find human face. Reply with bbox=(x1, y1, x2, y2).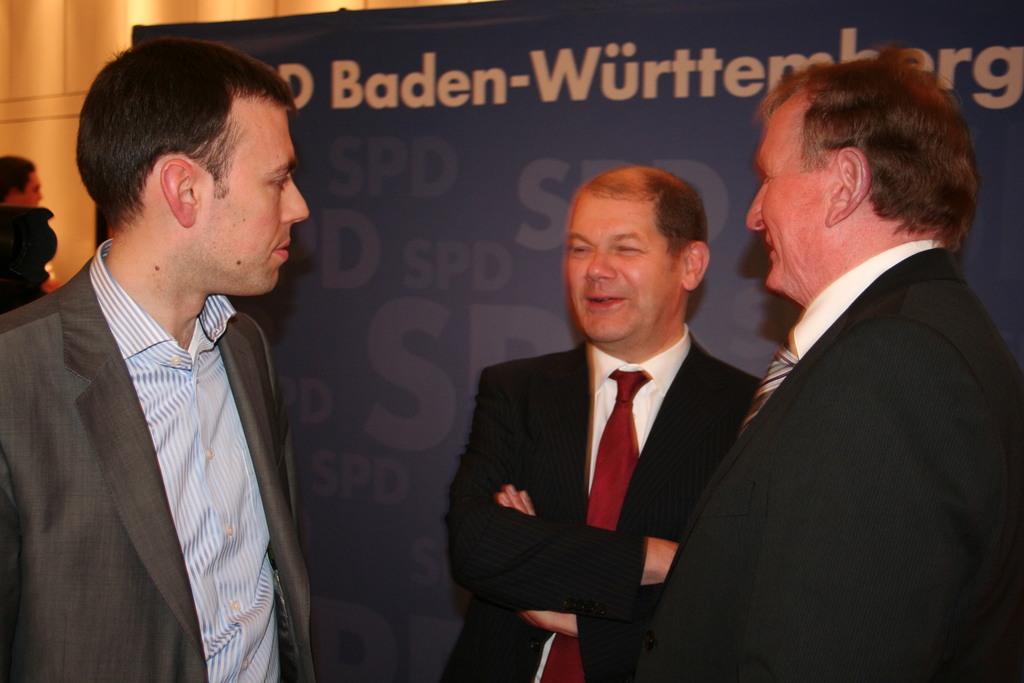
bbox=(748, 117, 831, 292).
